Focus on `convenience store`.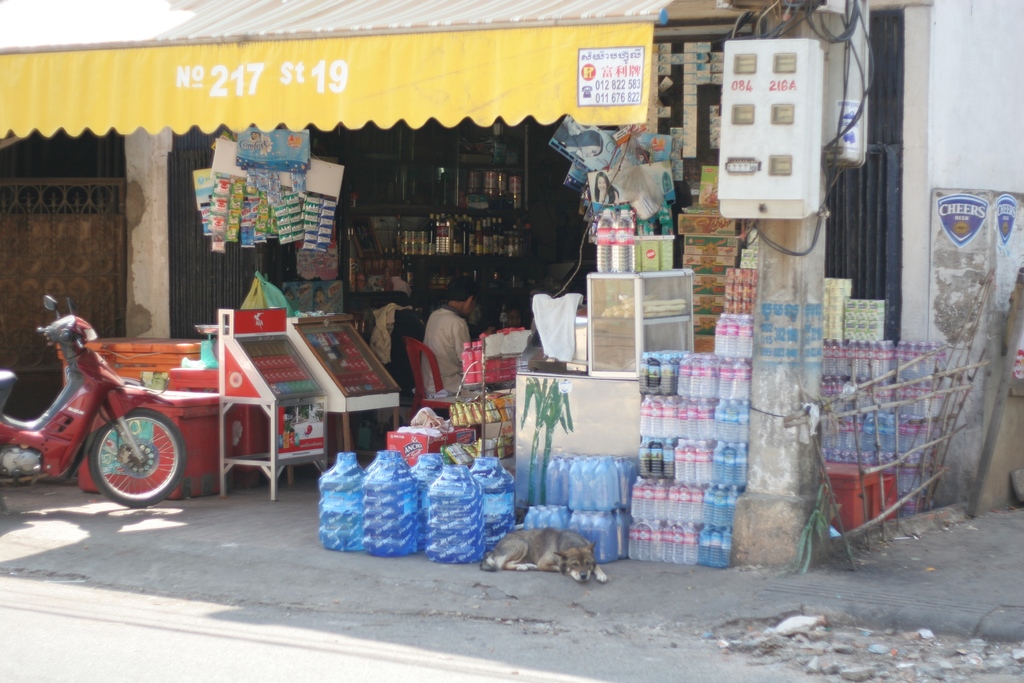
Focused at bbox=(174, 0, 703, 465).
